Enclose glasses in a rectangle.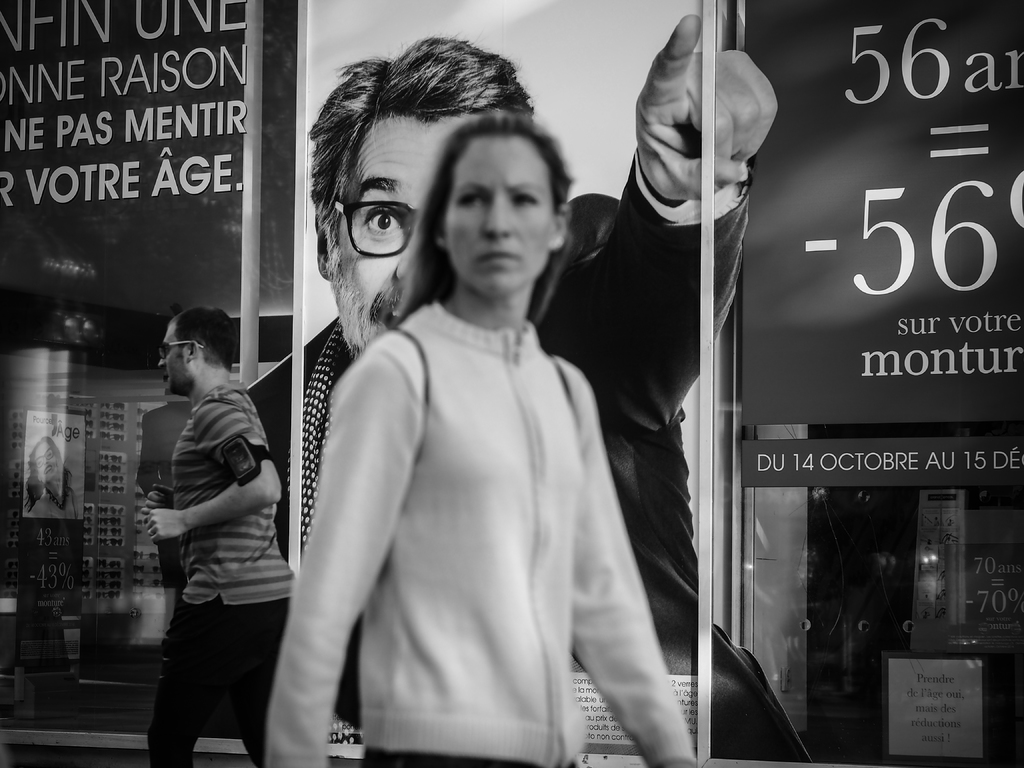
<region>159, 339, 202, 364</region>.
